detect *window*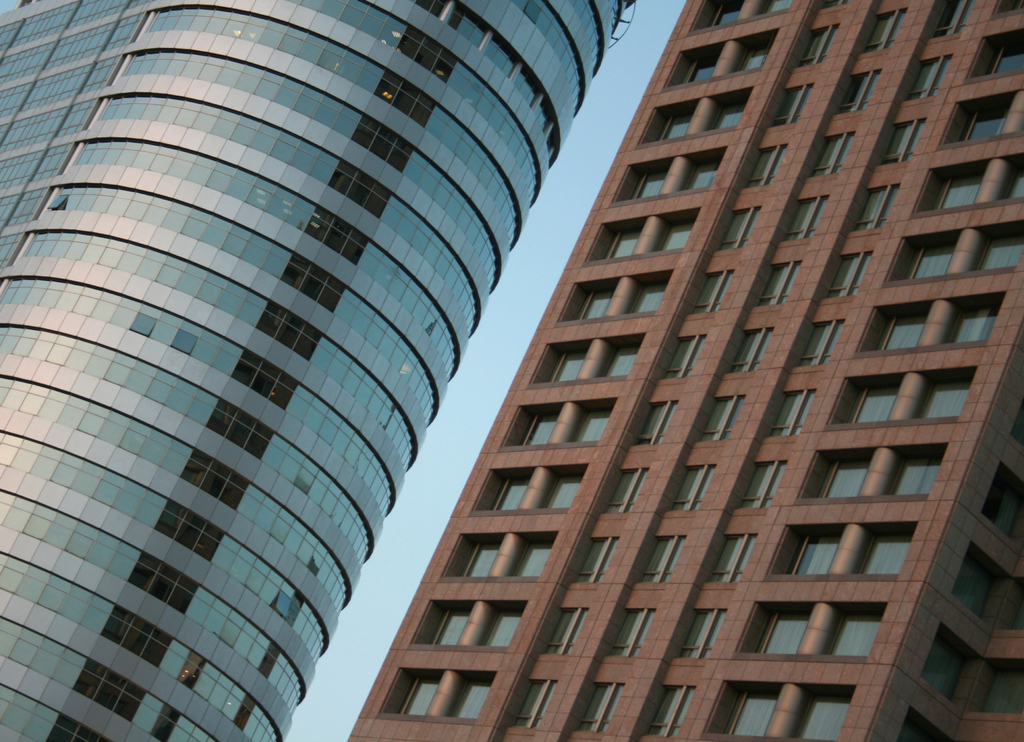
box(907, 53, 953, 99)
